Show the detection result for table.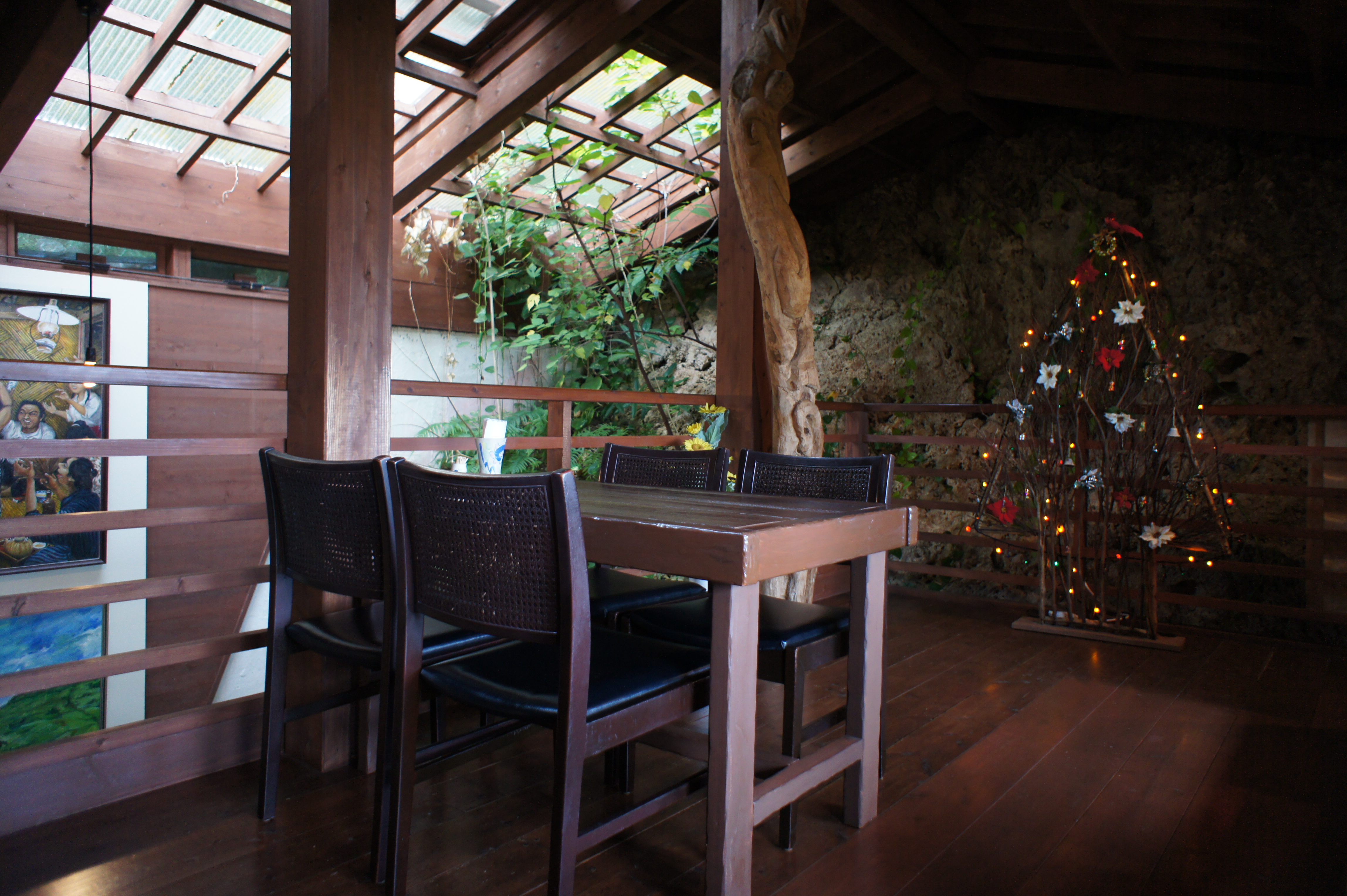
(163, 135, 269, 234).
